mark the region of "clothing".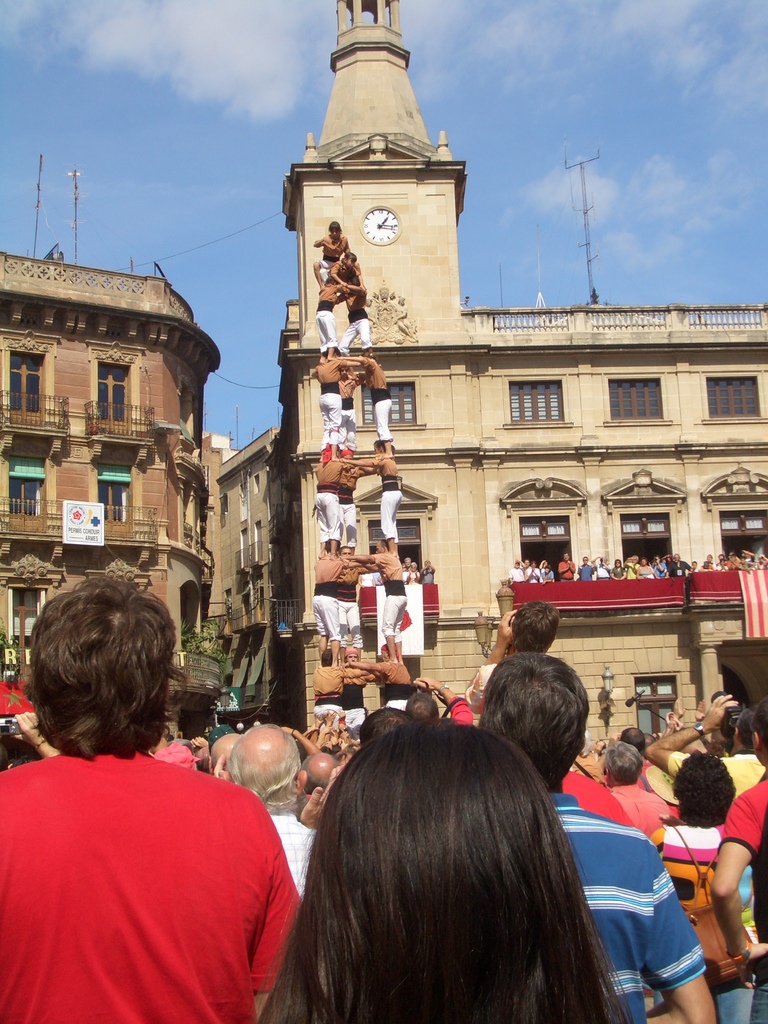
Region: locate(310, 666, 342, 725).
